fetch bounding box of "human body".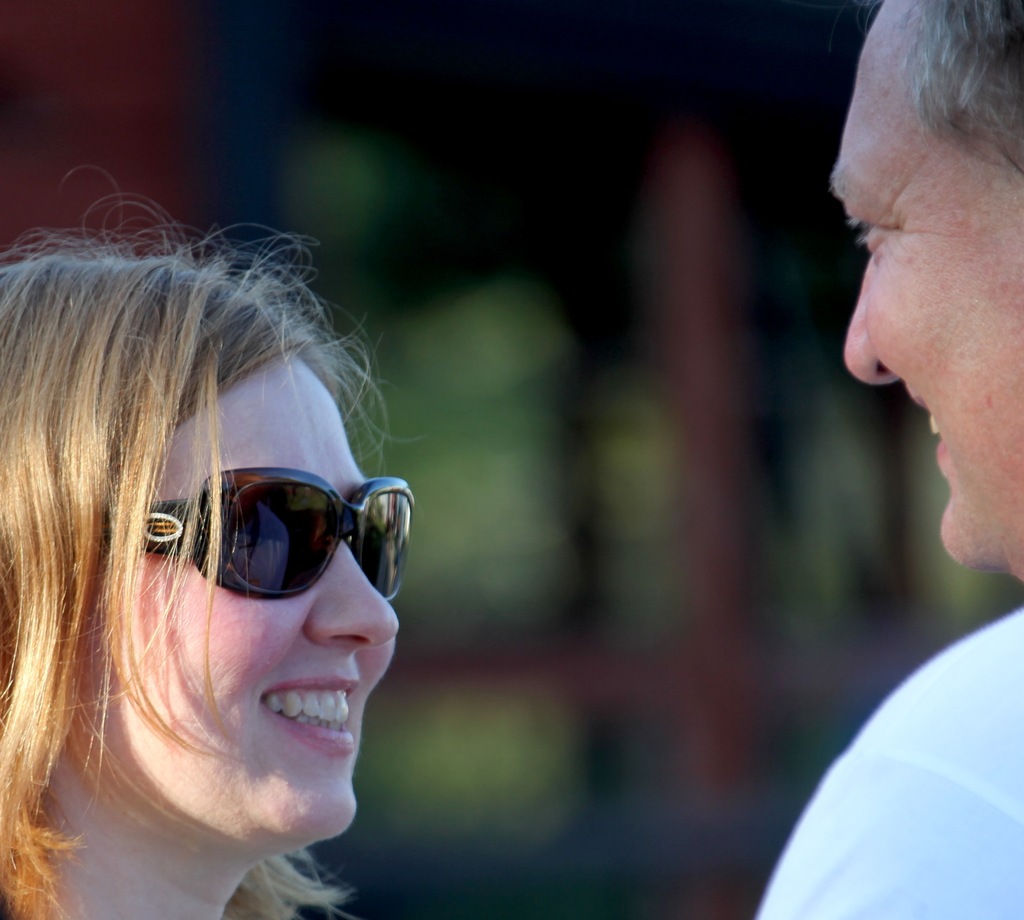
Bbox: 749, 606, 1023, 919.
